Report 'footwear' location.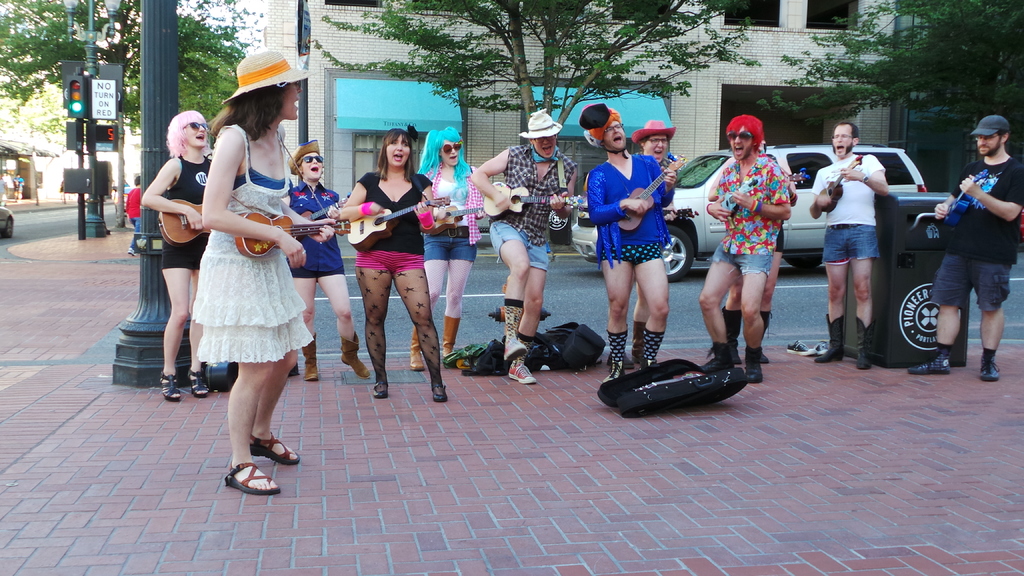
Report: BBox(600, 364, 625, 381).
